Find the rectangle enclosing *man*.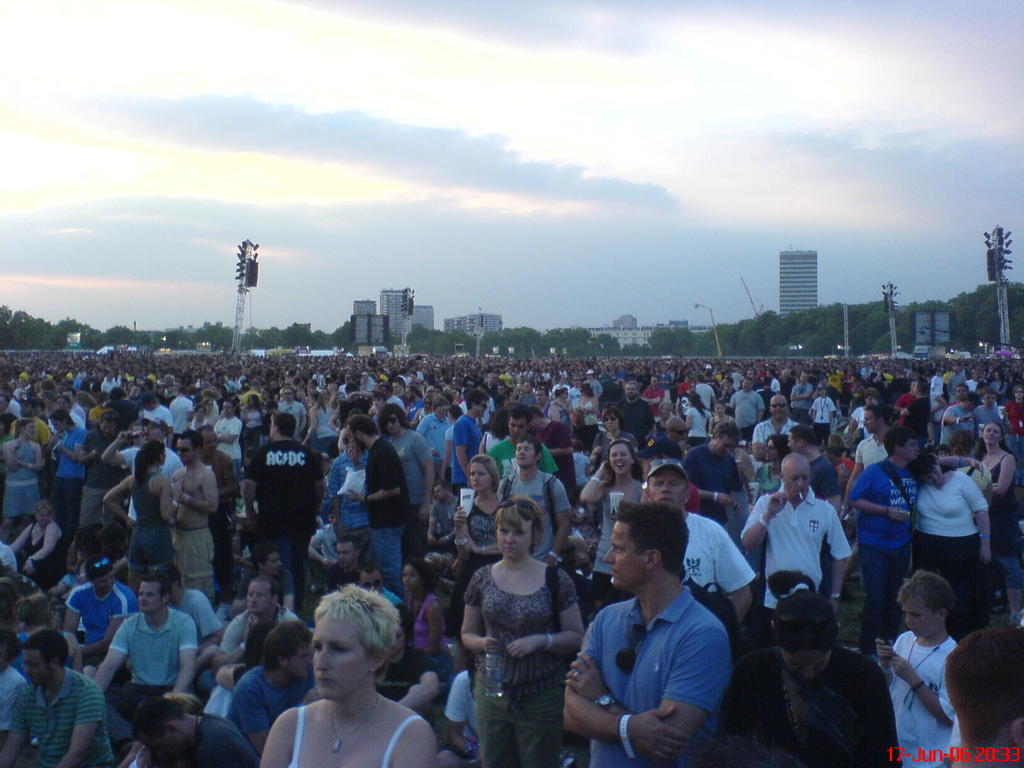
box(449, 389, 491, 494).
